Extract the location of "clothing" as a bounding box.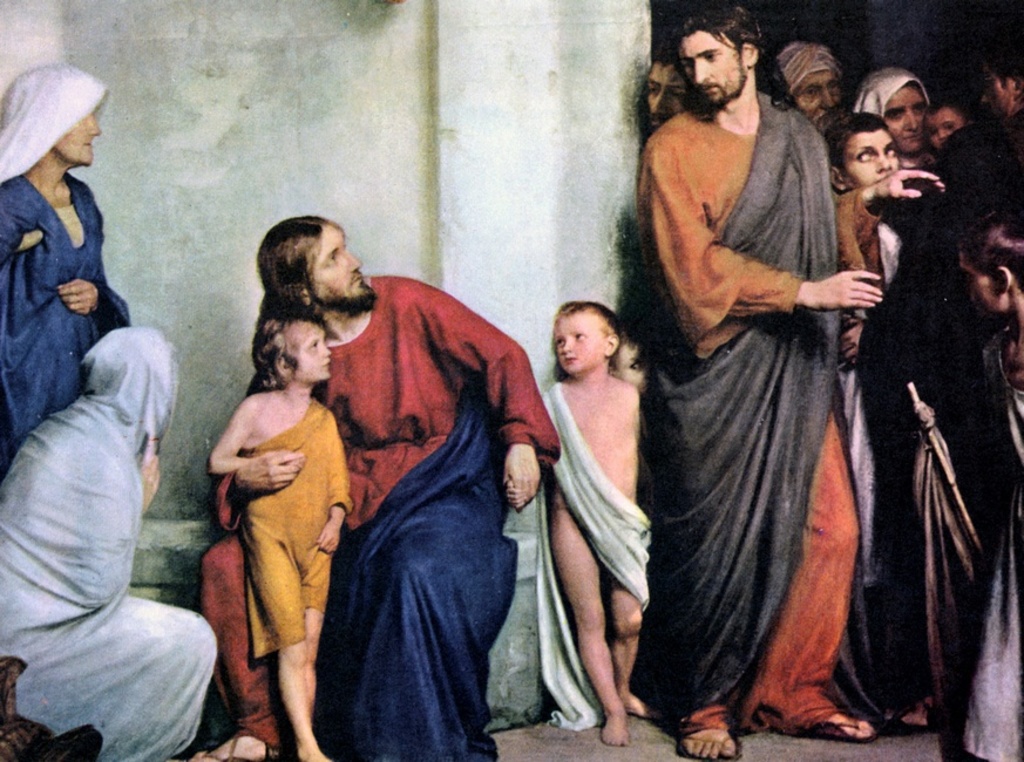
bbox(954, 311, 1023, 760).
